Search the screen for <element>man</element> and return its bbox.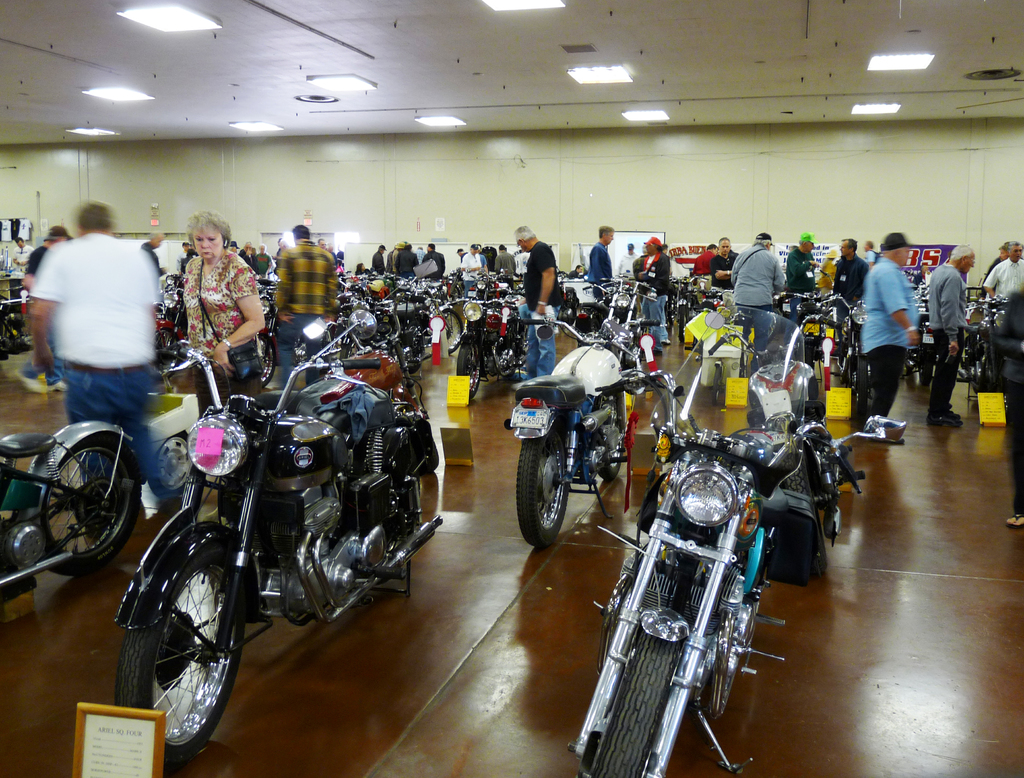
Found: 639:236:680:348.
